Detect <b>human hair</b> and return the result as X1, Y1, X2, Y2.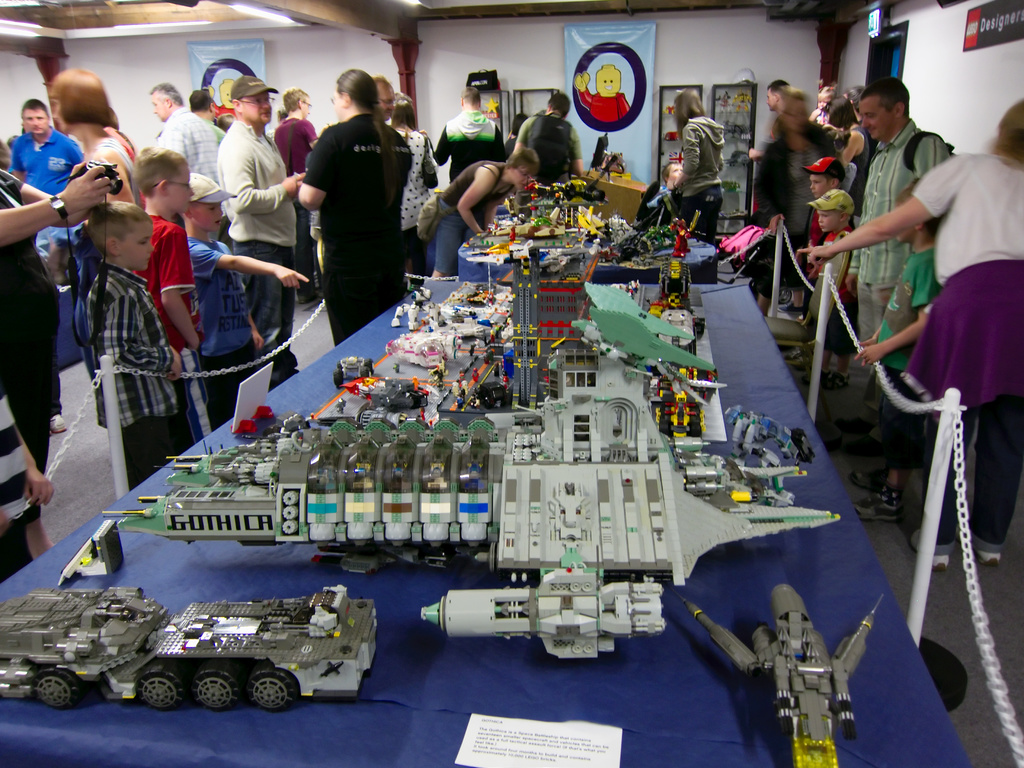
87, 197, 150, 250.
